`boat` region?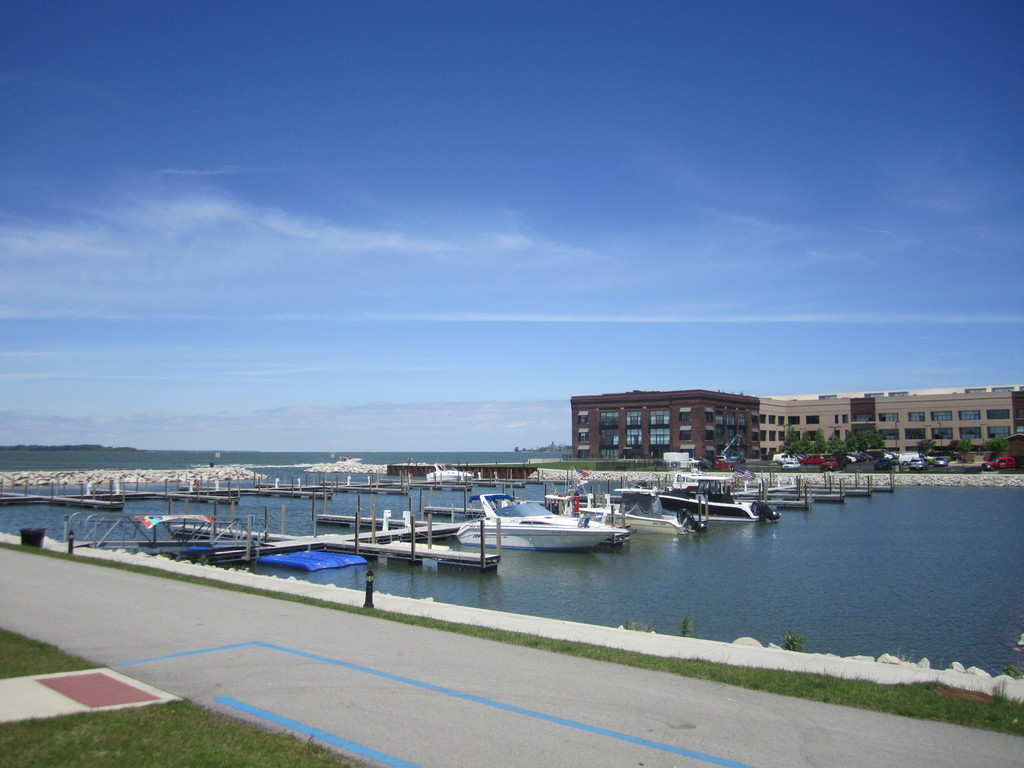
box=[476, 489, 632, 563]
